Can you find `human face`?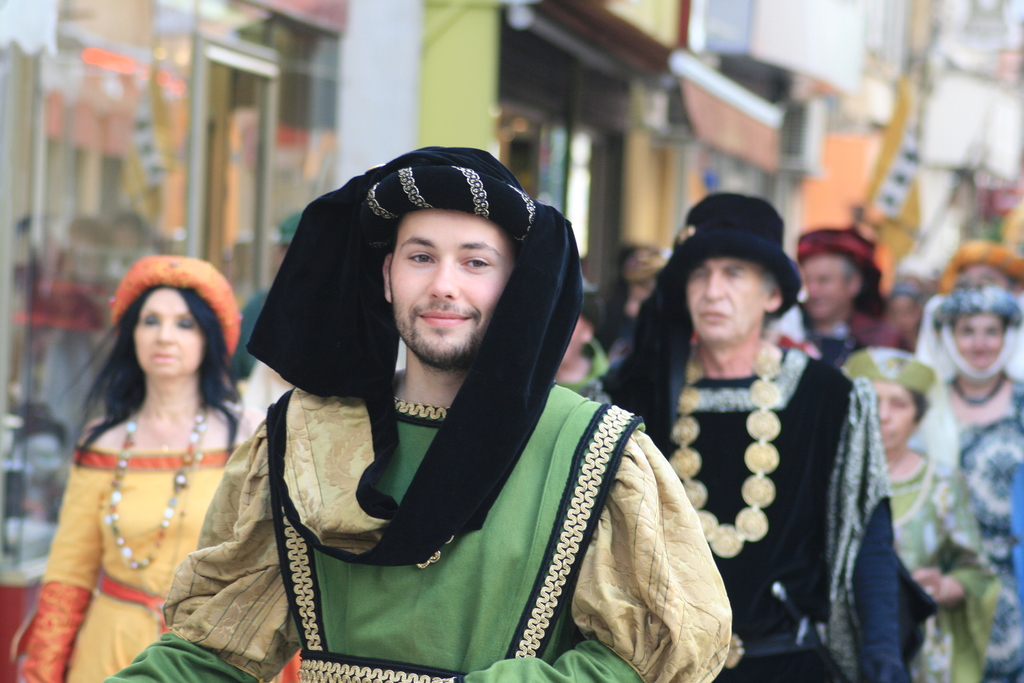
Yes, bounding box: box(133, 288, 203, 378).
